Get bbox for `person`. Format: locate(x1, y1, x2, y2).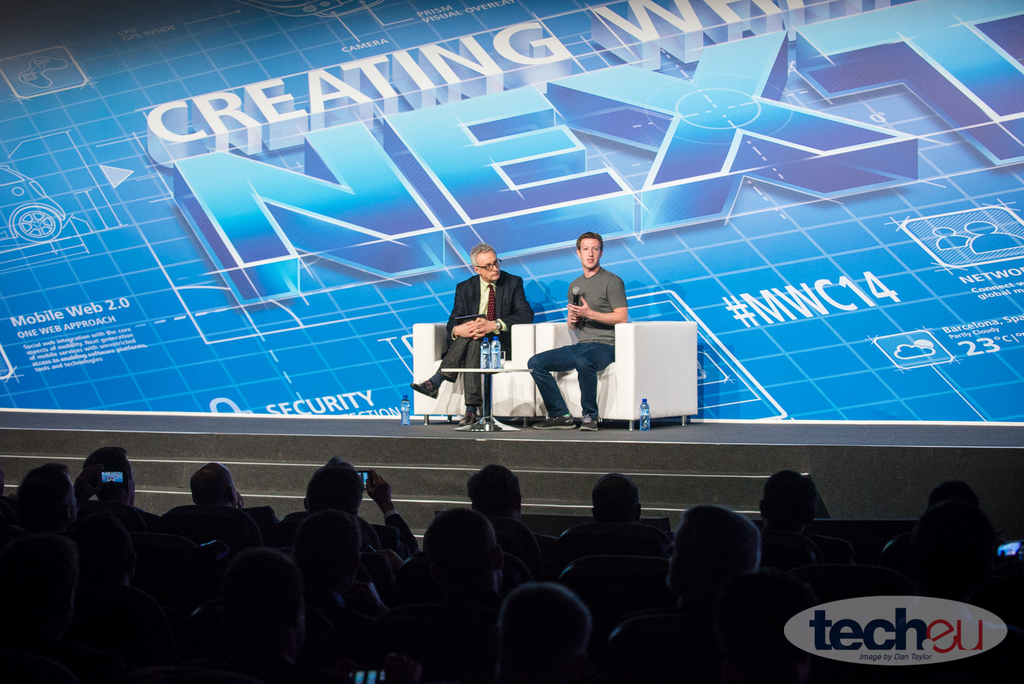
locate(83, 442, 176, 541).
